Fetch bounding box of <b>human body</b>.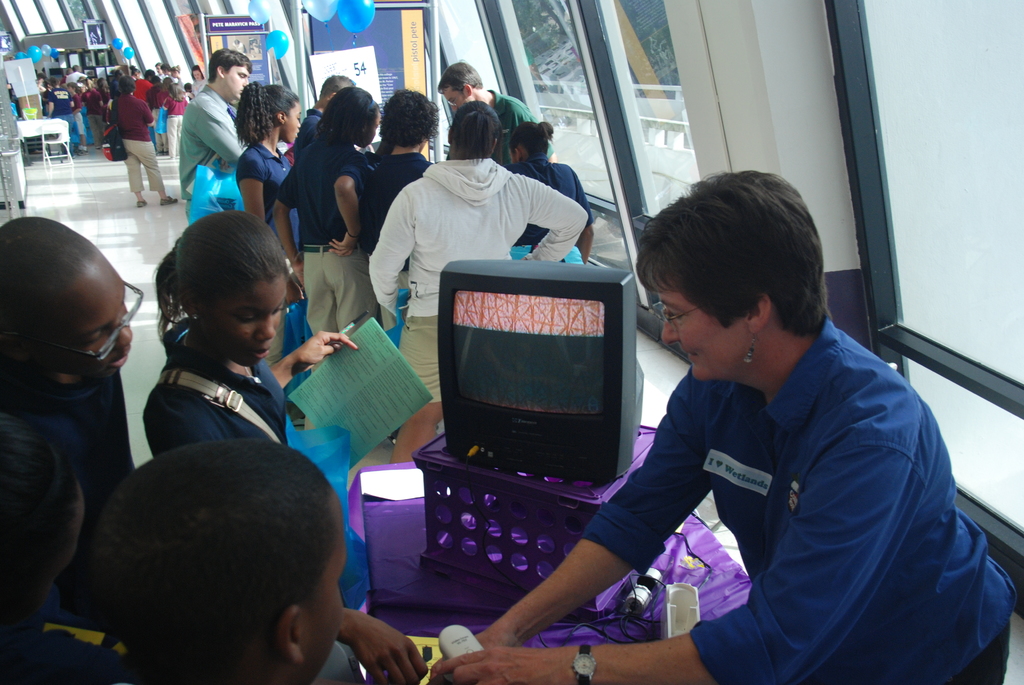
Bbox: box=[288, 107, 326, 172].
